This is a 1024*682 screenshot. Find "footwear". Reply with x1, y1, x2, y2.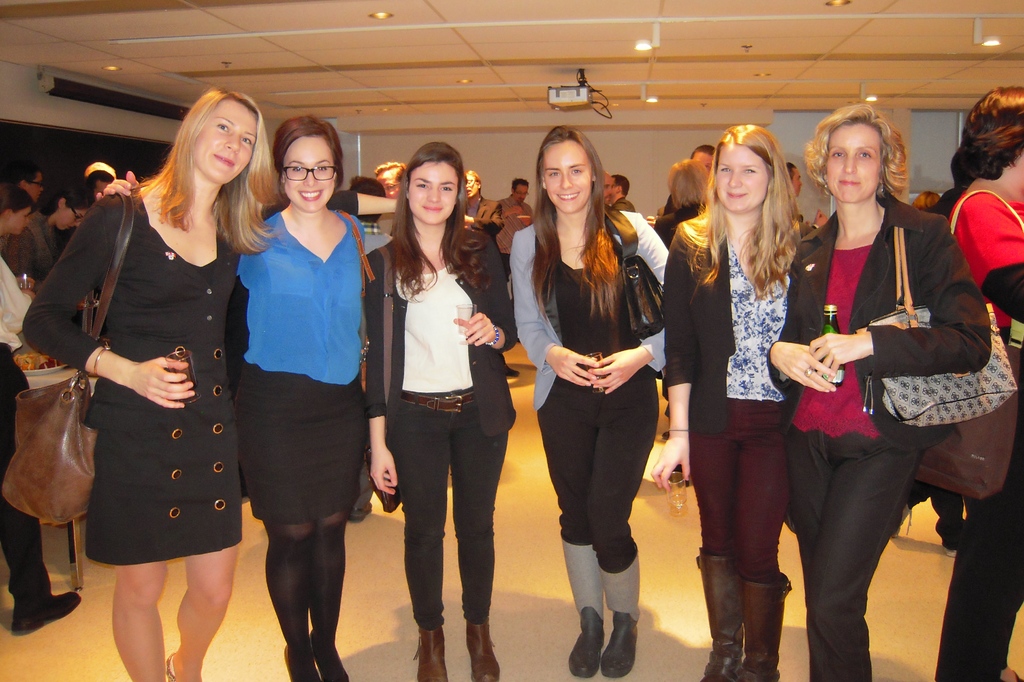
698, 545, 742, 681.
